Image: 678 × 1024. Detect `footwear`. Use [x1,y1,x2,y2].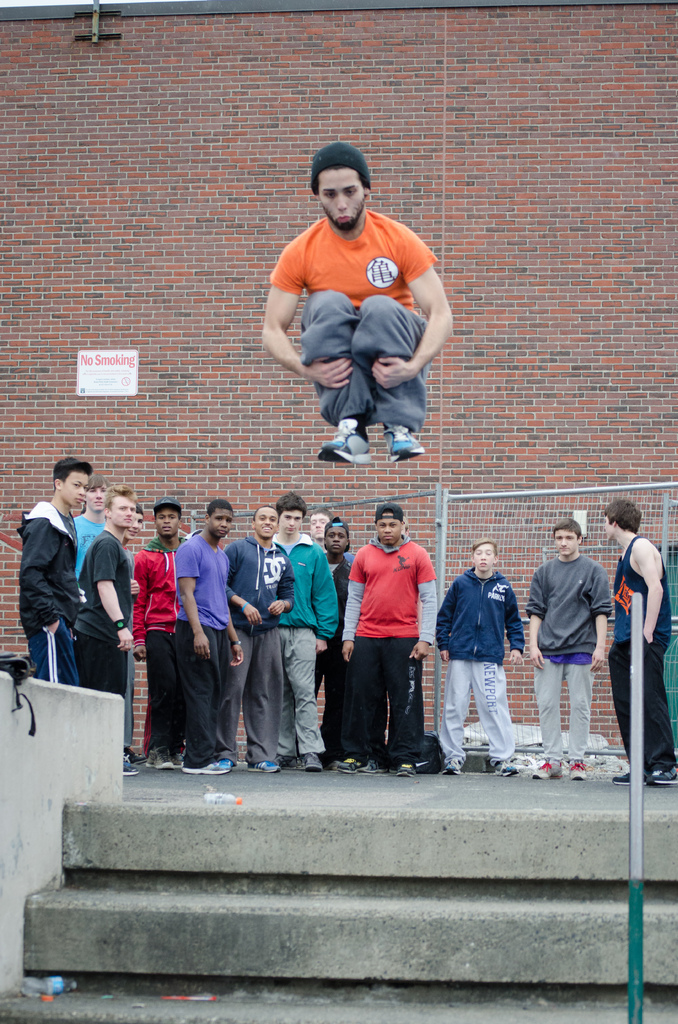
[528,755,564,782].
